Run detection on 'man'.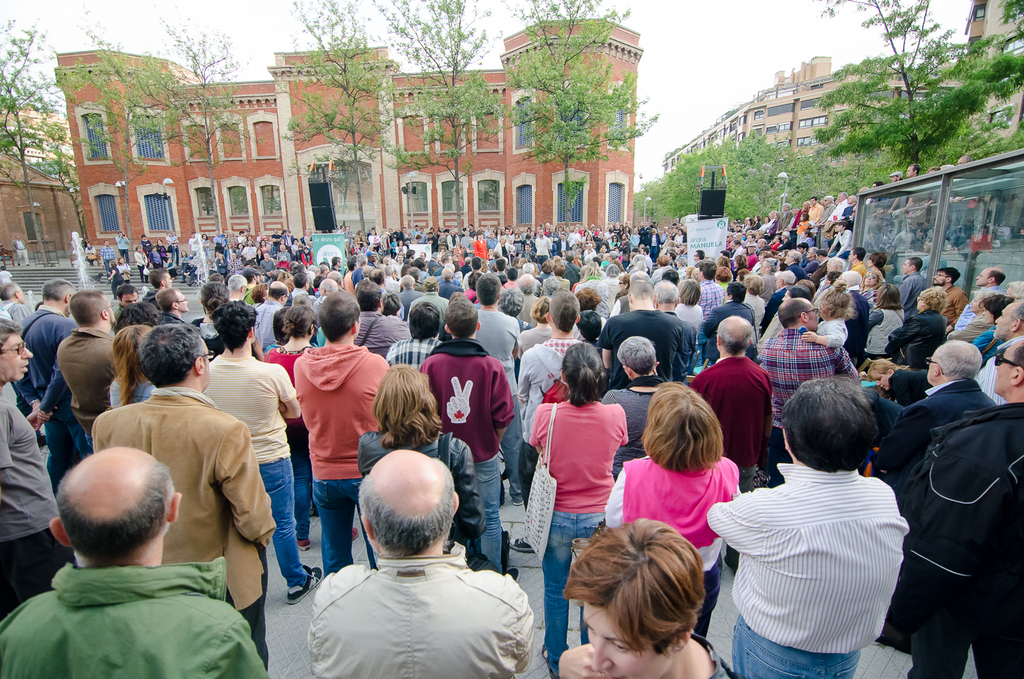
Result: bbox=(693, 313, 768, 486).
